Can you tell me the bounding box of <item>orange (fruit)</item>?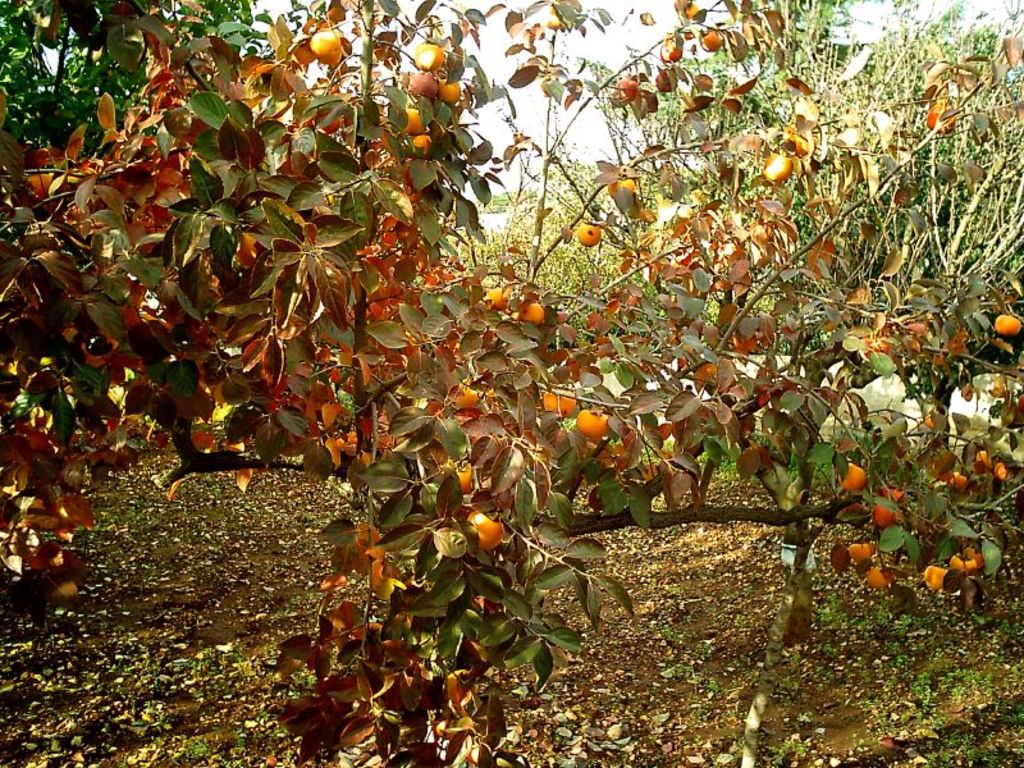
524/300/548/321.
